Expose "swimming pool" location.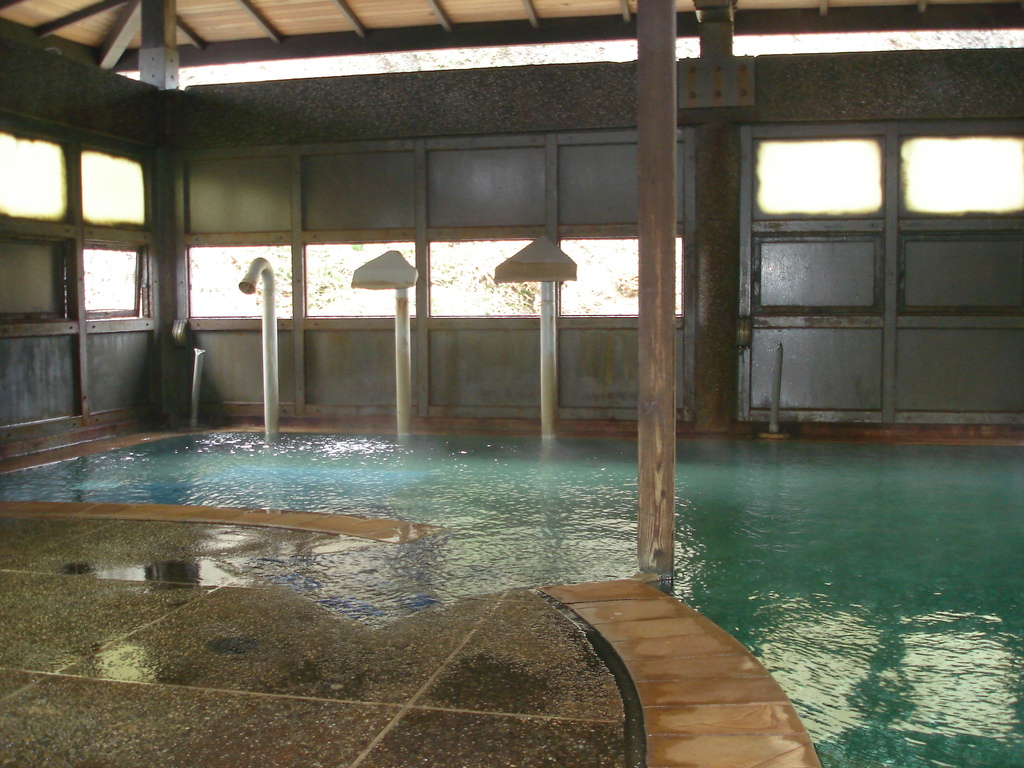
Exposed at left=0, top=429, right=1023, bottom=767.
